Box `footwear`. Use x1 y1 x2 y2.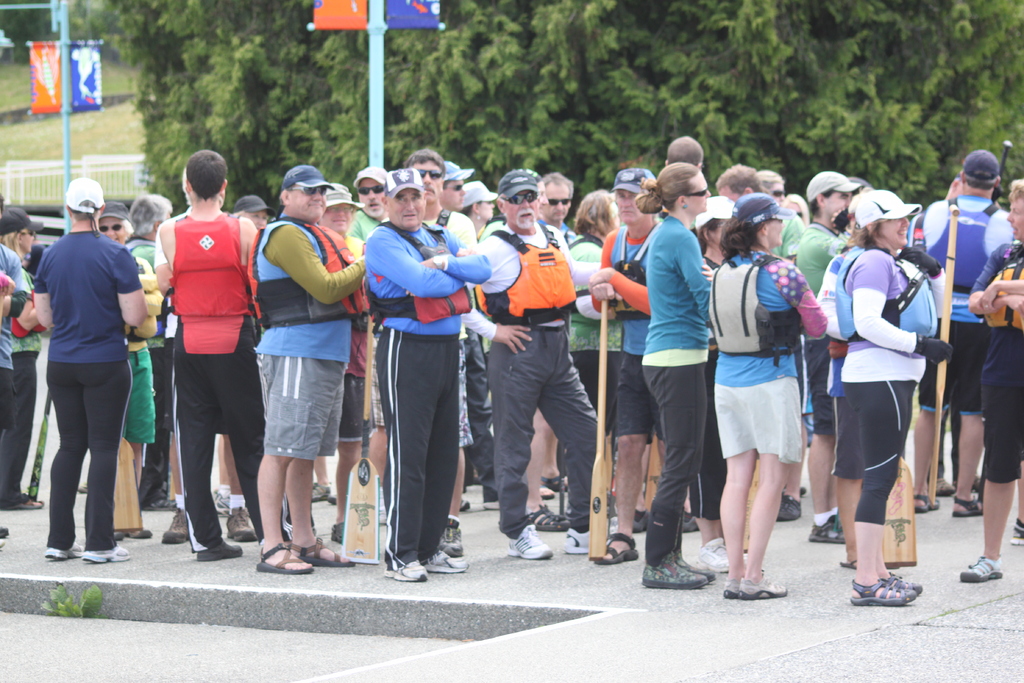
639 550 707 587.
